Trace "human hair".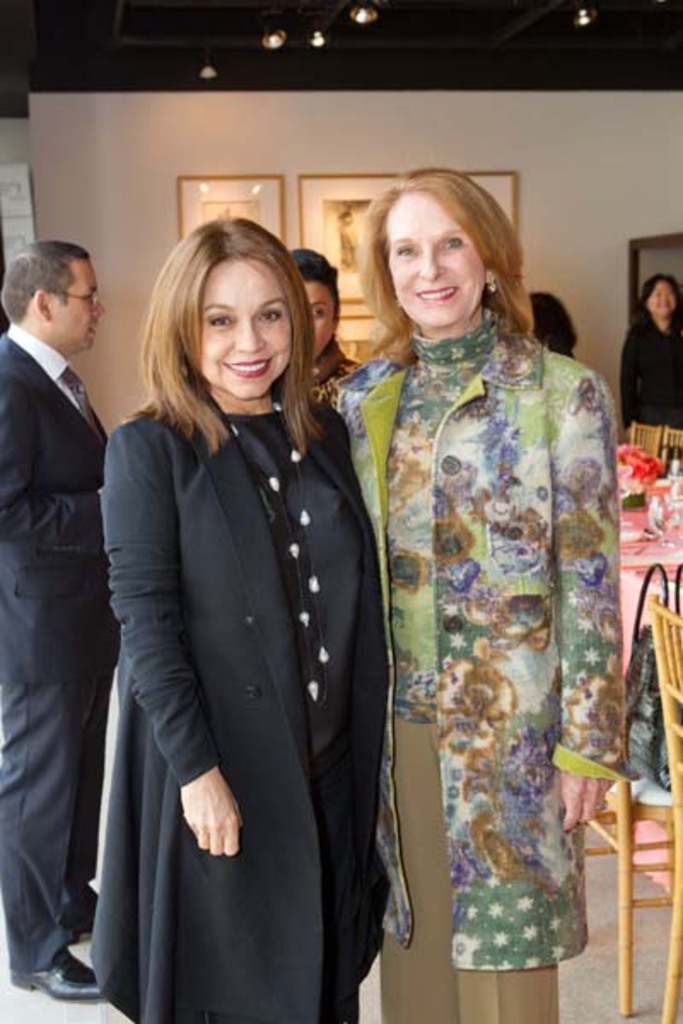
Traced to [125,217,323,442].
